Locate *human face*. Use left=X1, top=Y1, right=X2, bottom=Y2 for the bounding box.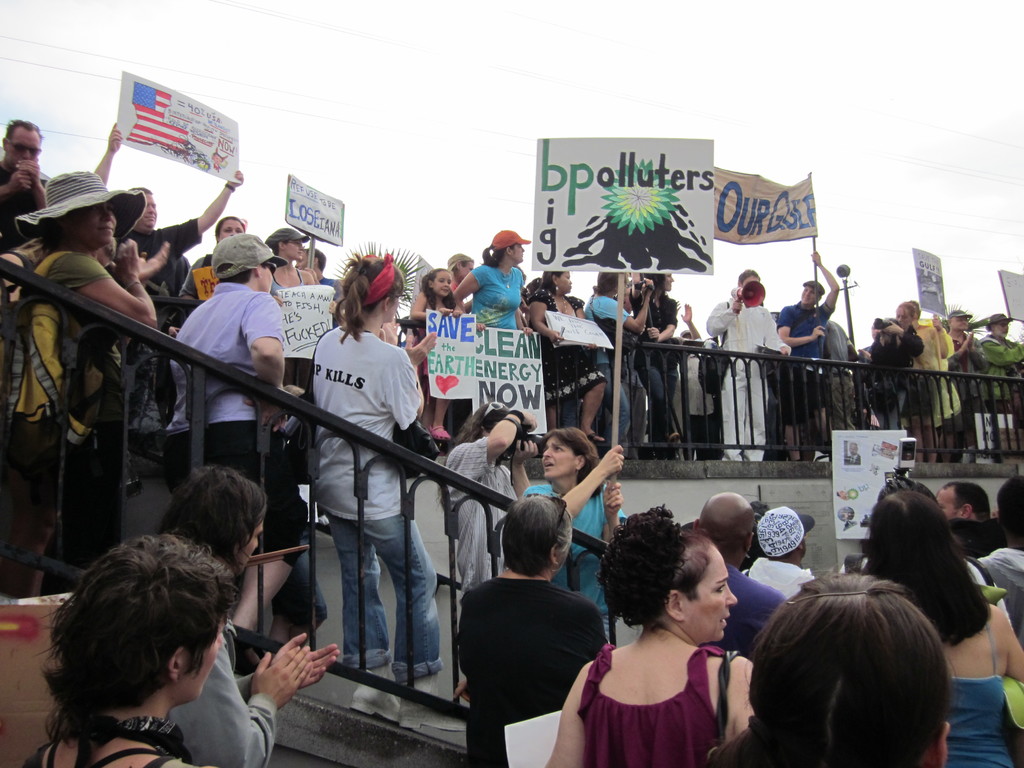
left=536, top=433, right=565, bottom=478.
